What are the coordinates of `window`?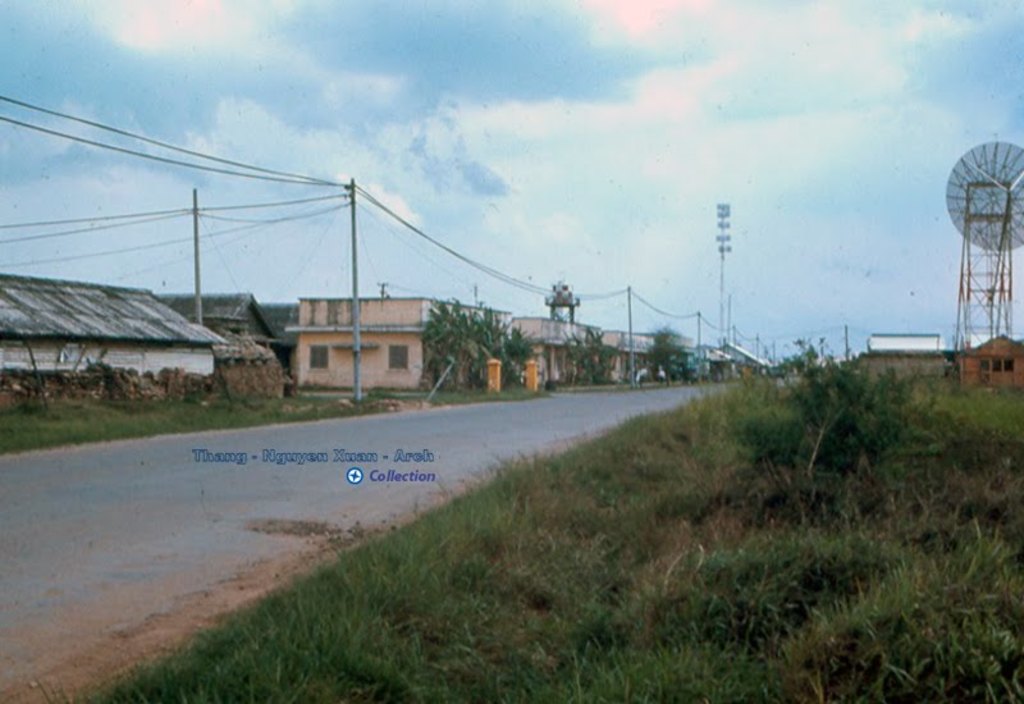
x1=387 y1=344 x2=407 y2=369.
